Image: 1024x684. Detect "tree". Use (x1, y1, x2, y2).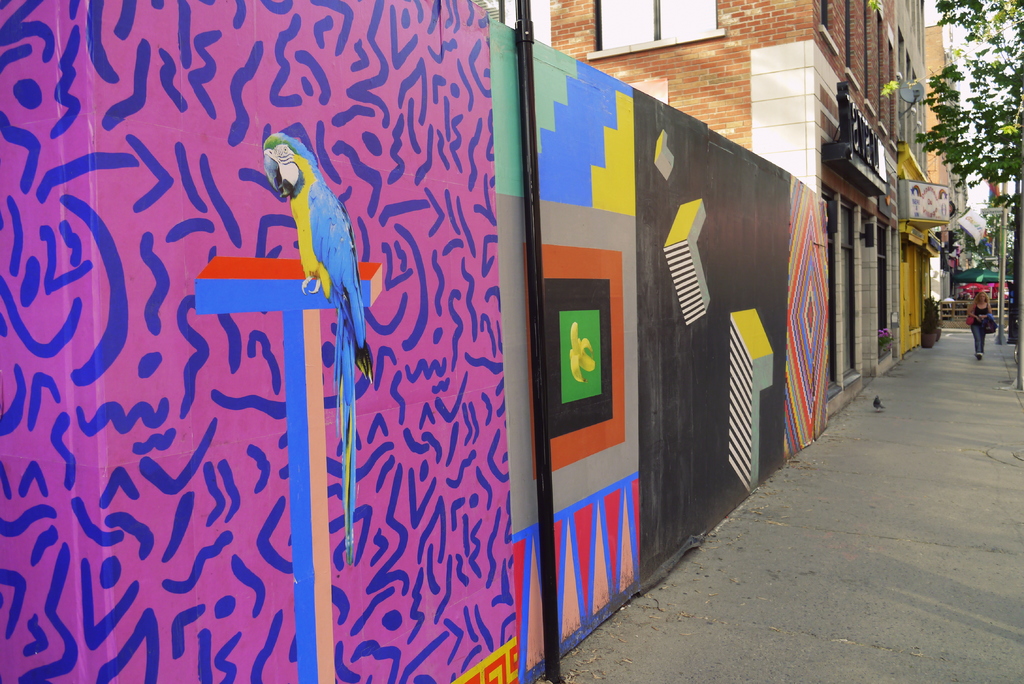
(883, 0, 1023, 346).
